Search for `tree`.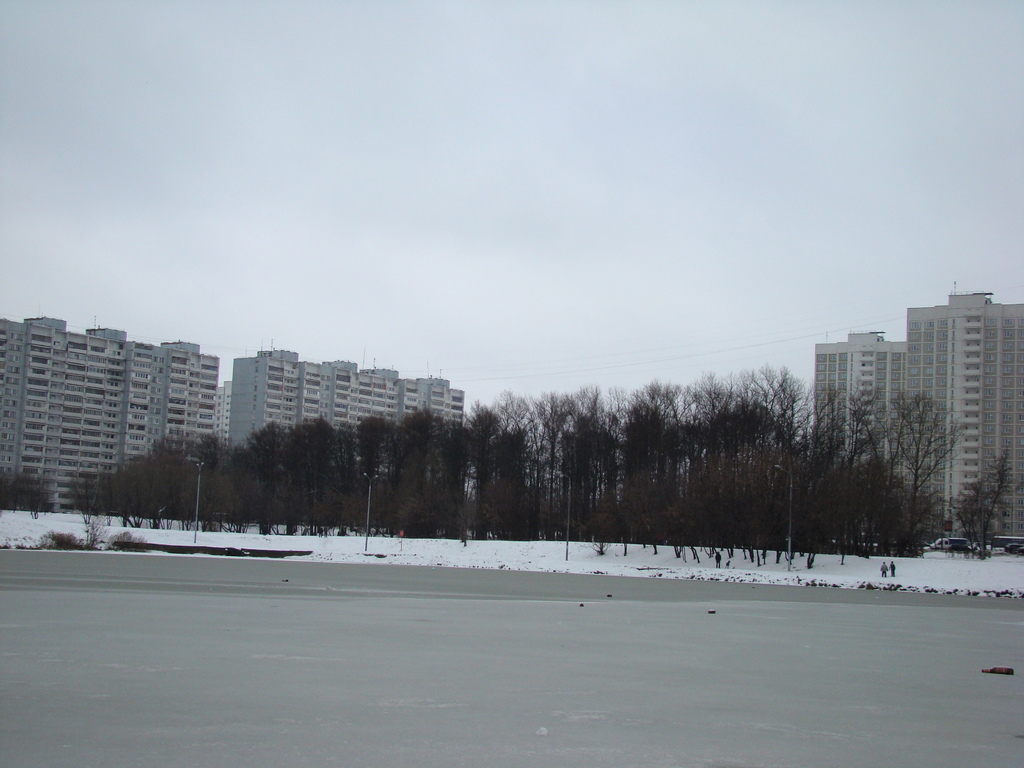
Found at 515:379:573:549.
